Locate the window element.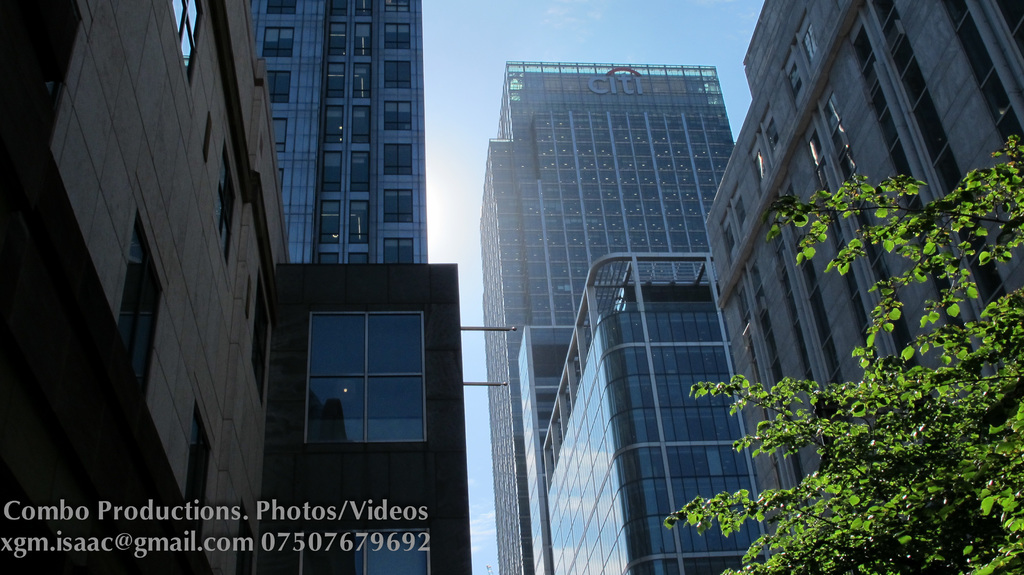
Element bbox: x1=113, y1=216, x2=170, y2=392.
